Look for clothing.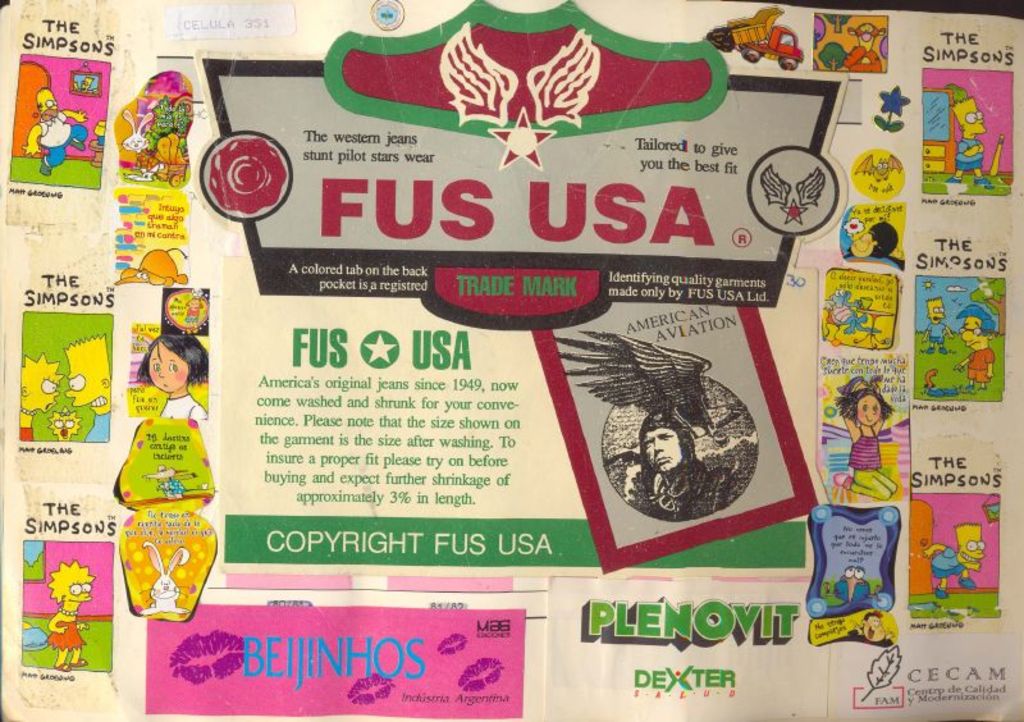
Found: [x1=925, y1=323, x2=948, y2=344].
